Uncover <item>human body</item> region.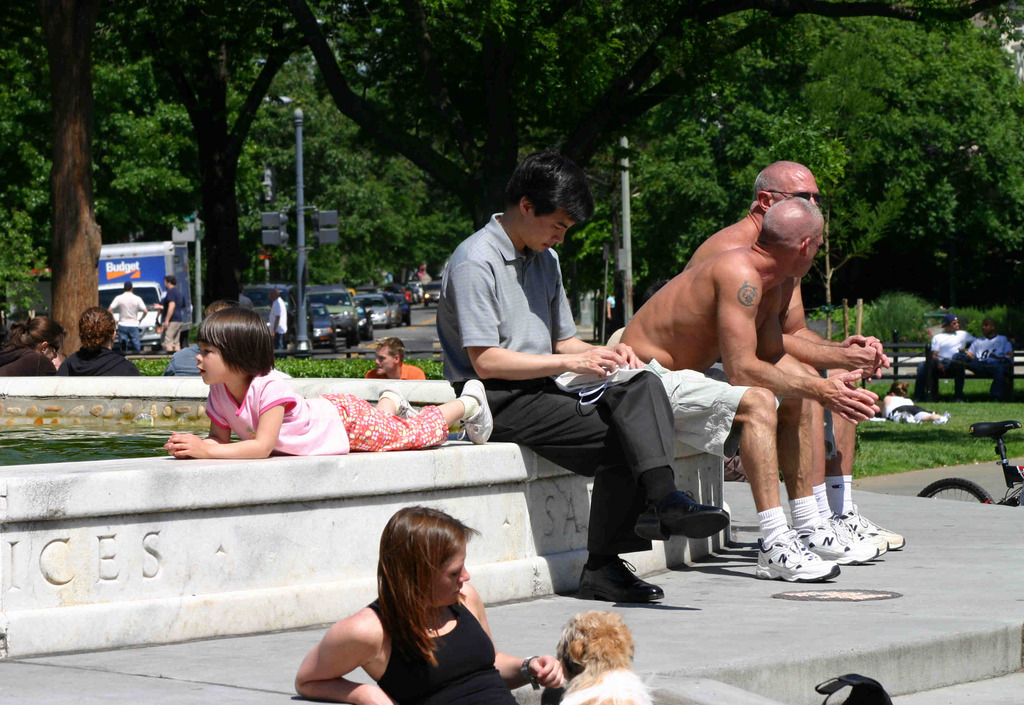
Uncovered: x1=913 y1=328 x2=977 y2=397.
